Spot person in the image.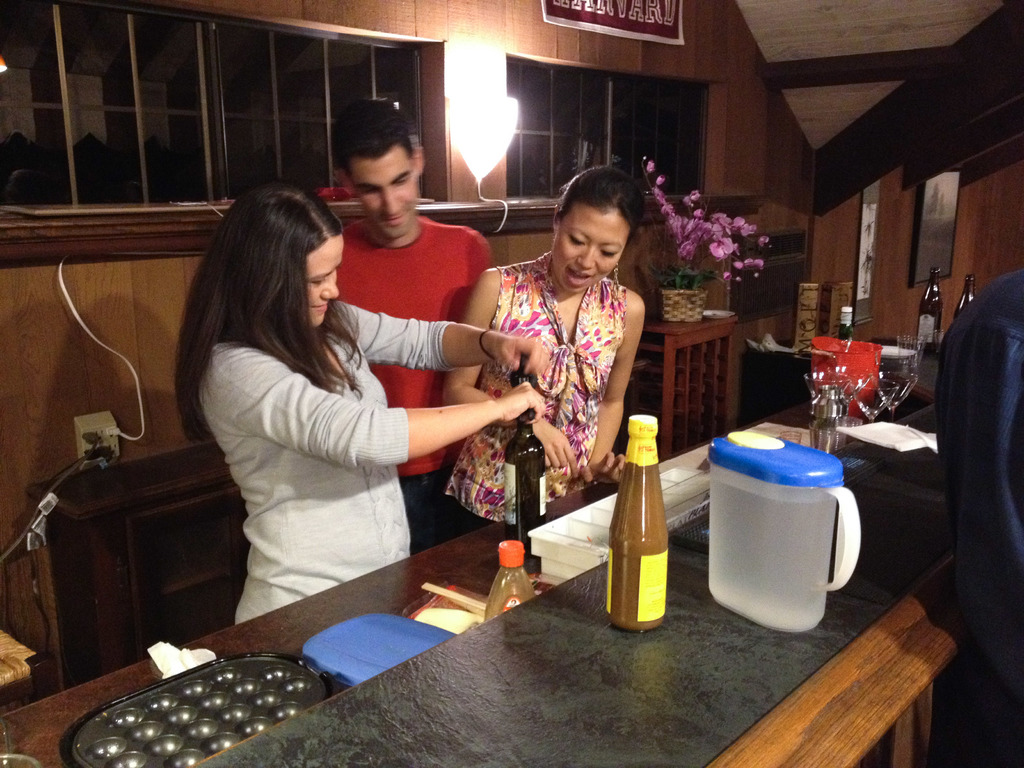
person found at left=432, top=162, right=650, bottom=544.
